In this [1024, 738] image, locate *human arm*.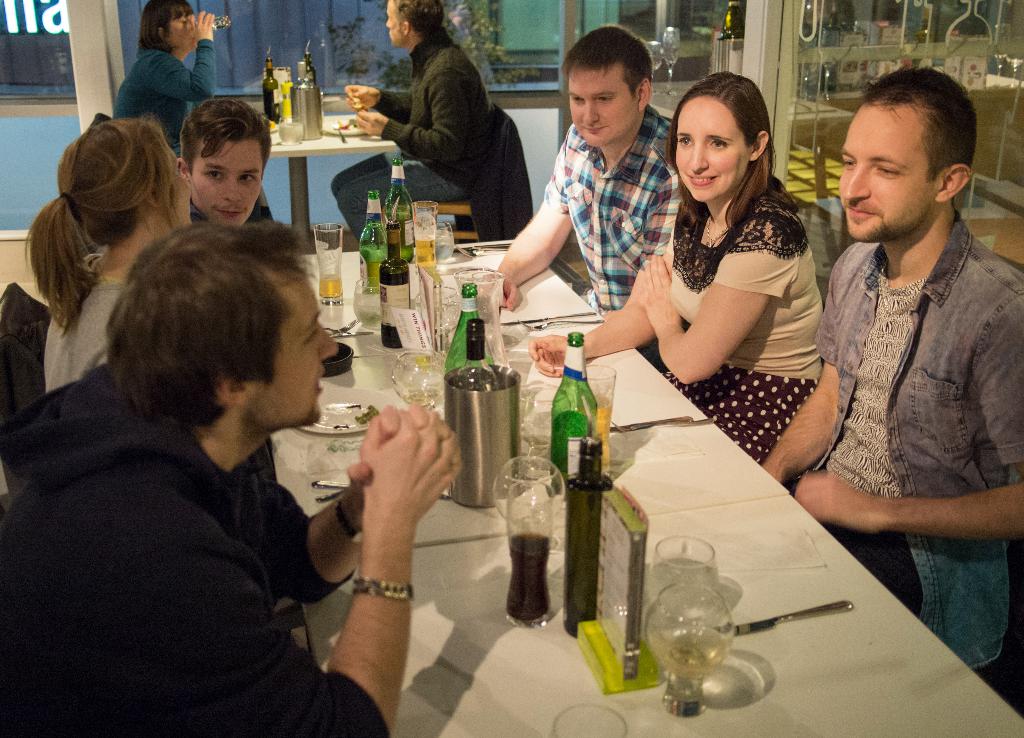
Bounding box: 477 144 576 321.
